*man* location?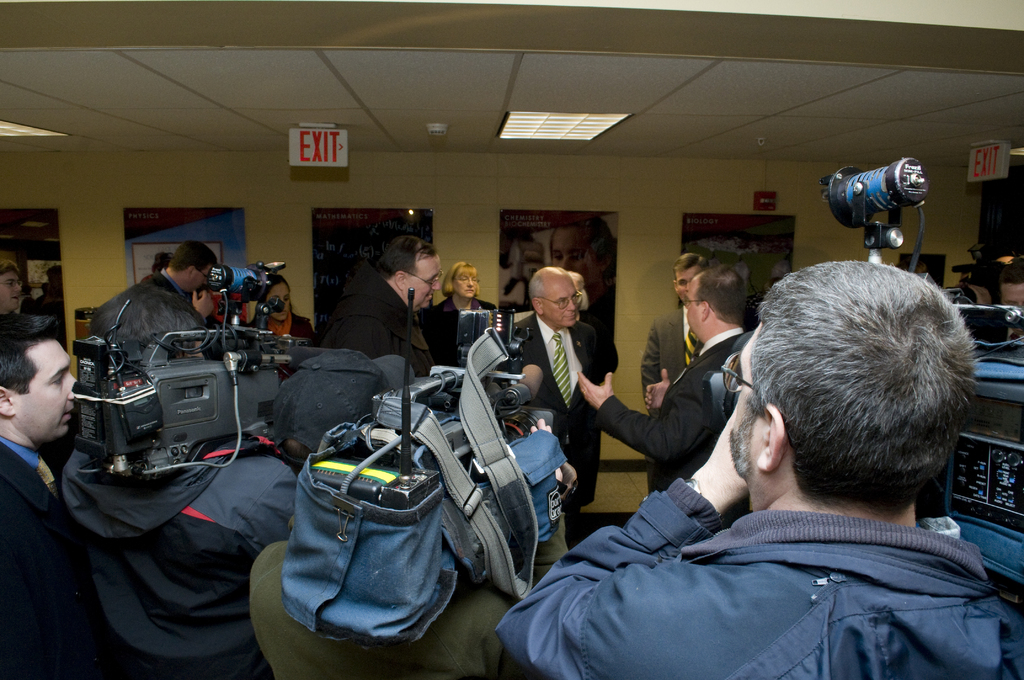
Rect(579, 262, 771, 510)
